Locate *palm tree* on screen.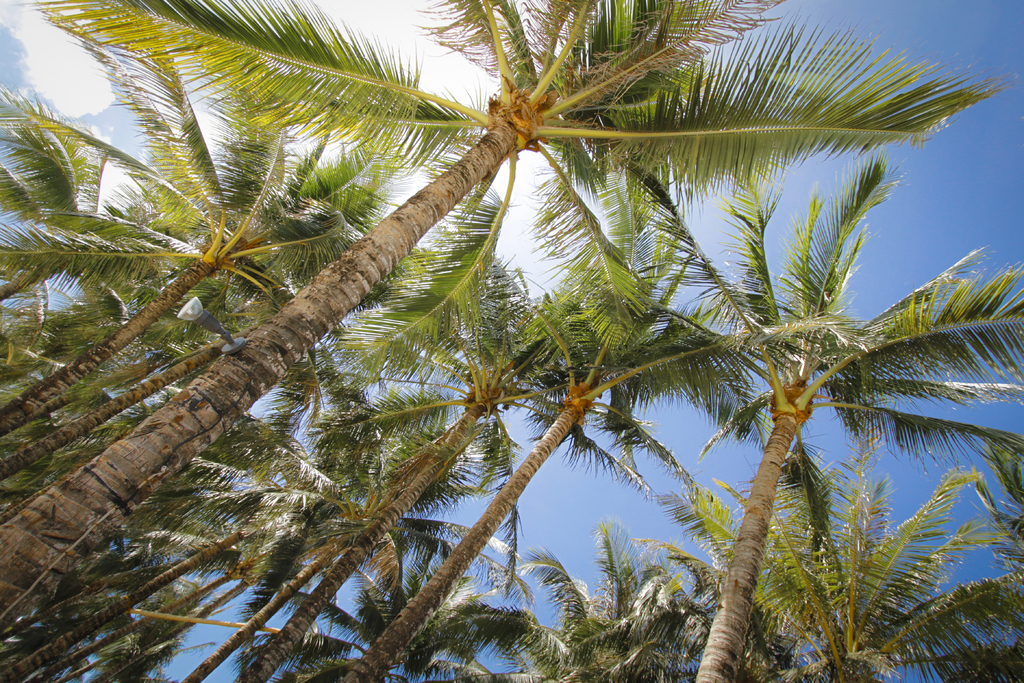
On screen at region(377, 284, 534, 502).
